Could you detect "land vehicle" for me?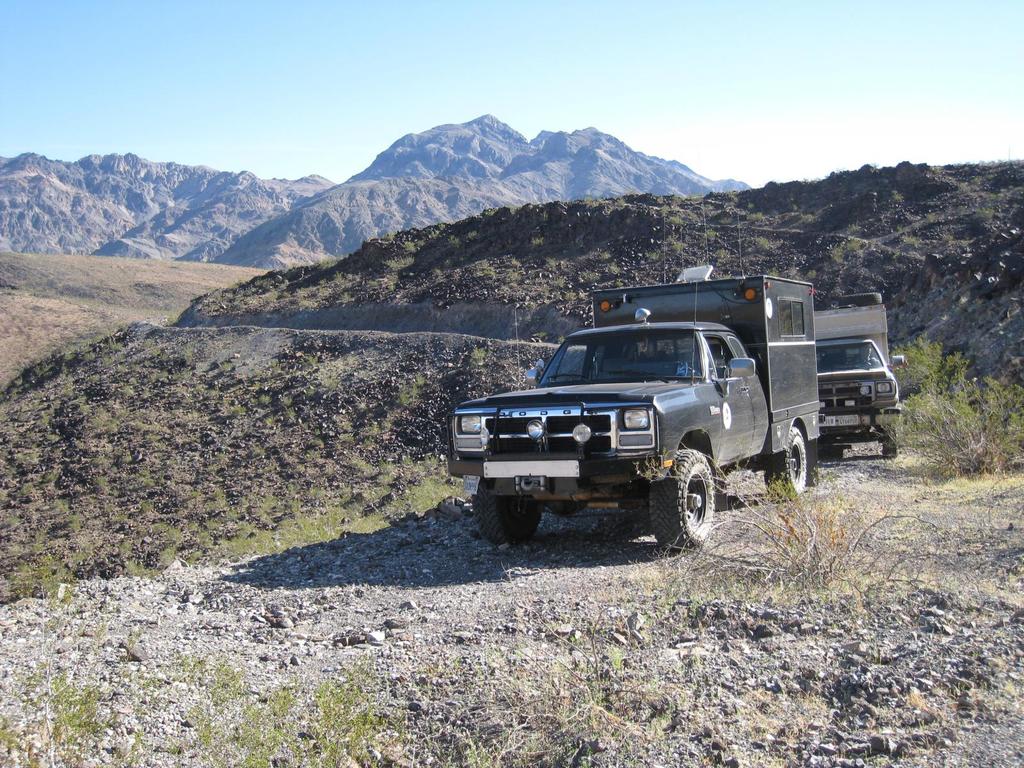
Detection result: 816 288 902 458.
